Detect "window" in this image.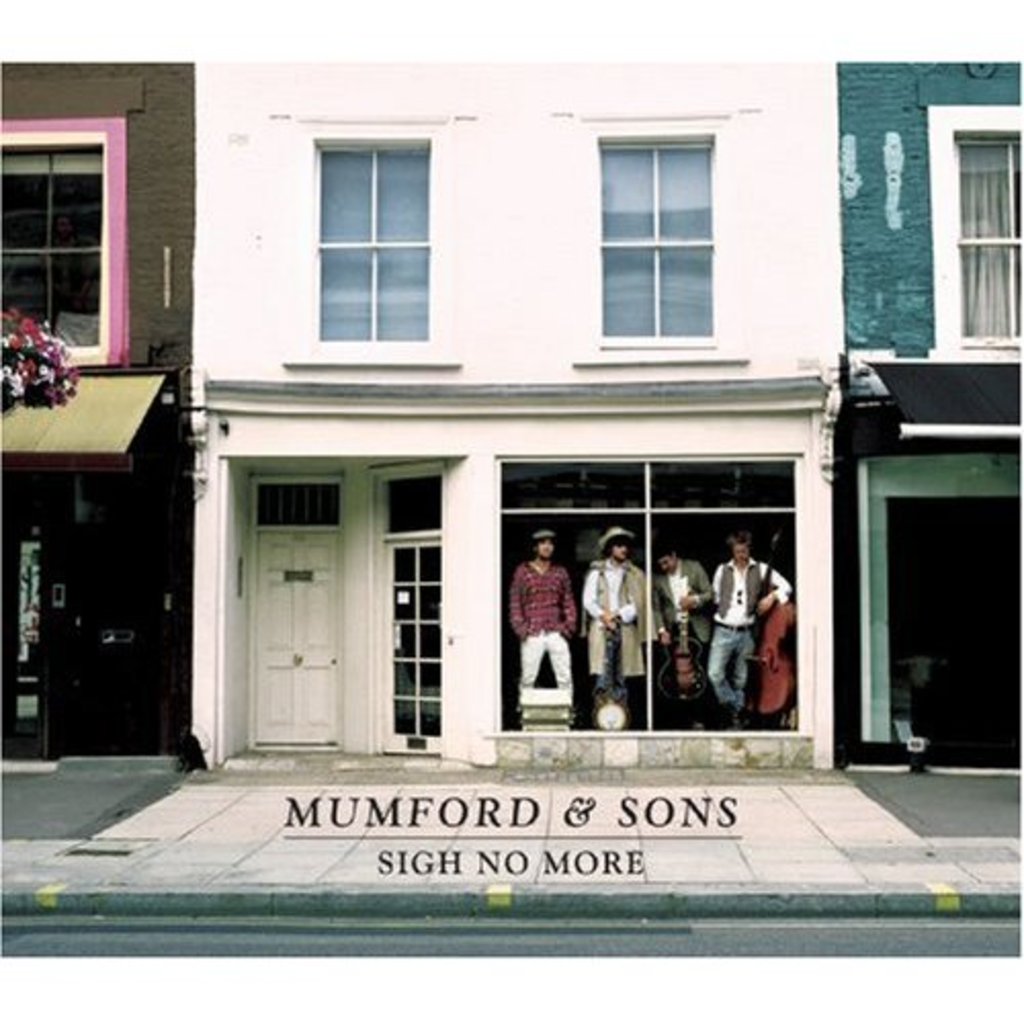
Detection: [x1=0, y1=70, x2=156, y2=377].
